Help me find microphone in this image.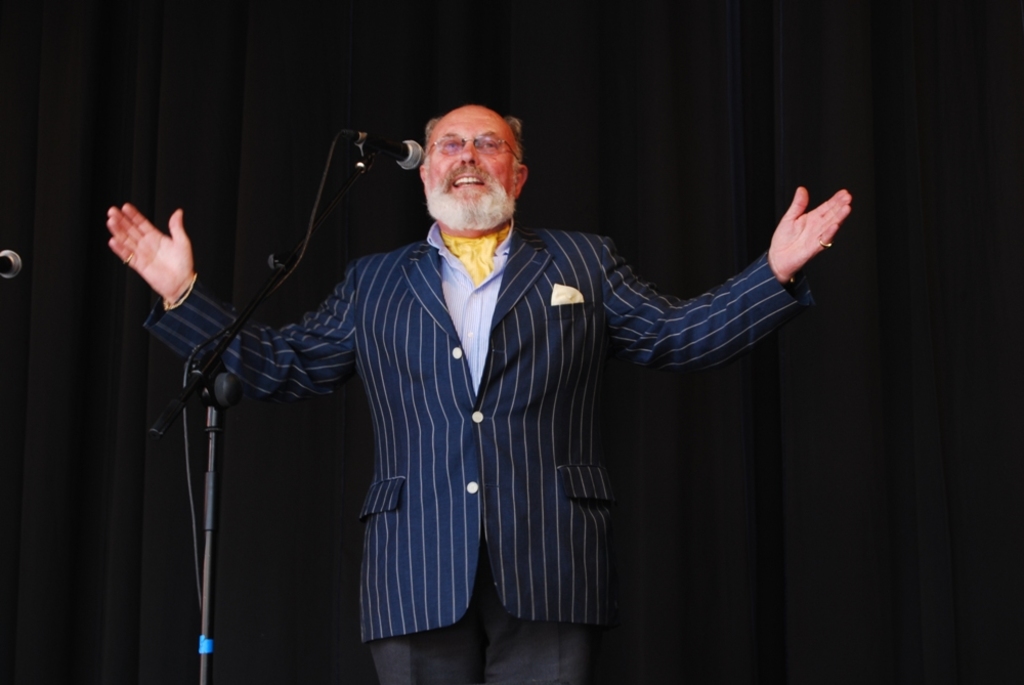
Found it: select_region(0, 249, 27, 281).
